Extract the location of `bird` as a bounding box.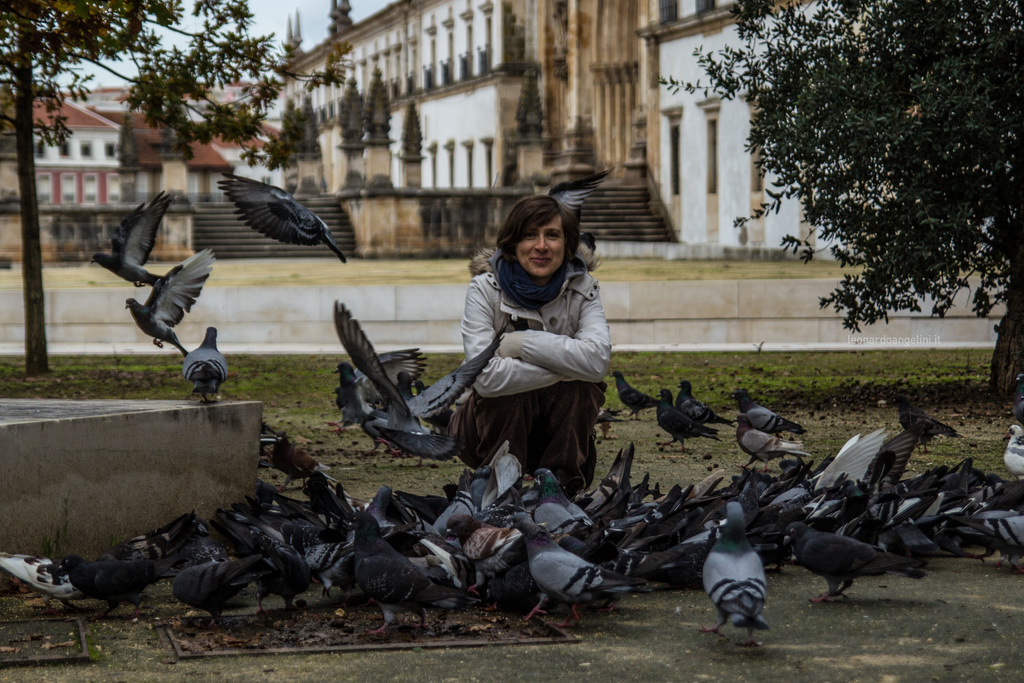
locate(303, 470, 344, 513).
